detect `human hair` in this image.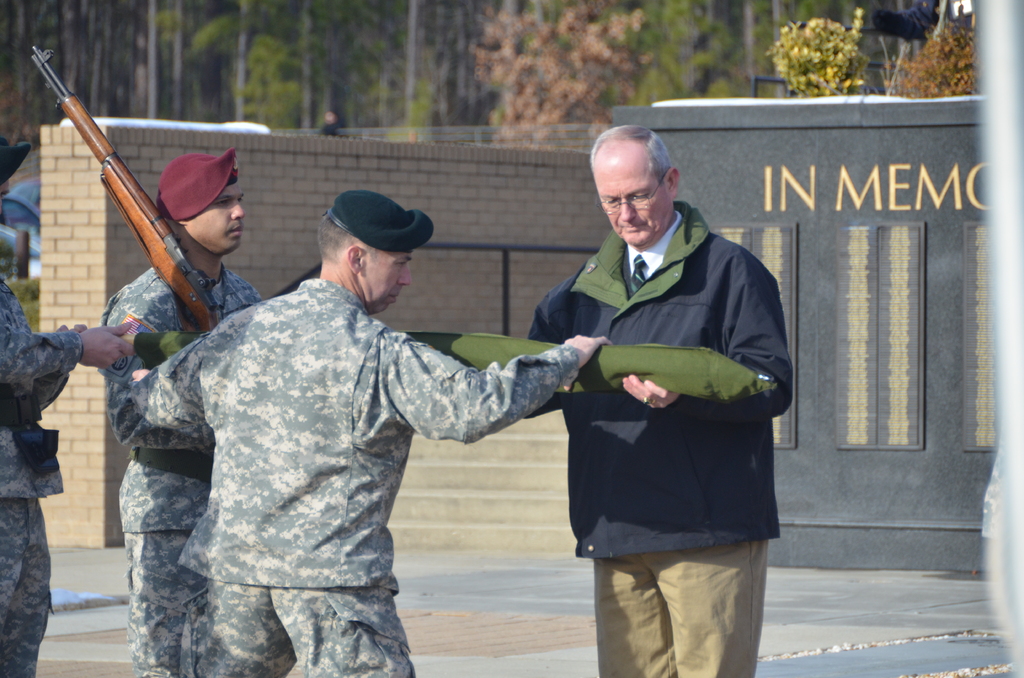
Detection: pyautogui.locateOnScreen(589, 123, 671, 186).
